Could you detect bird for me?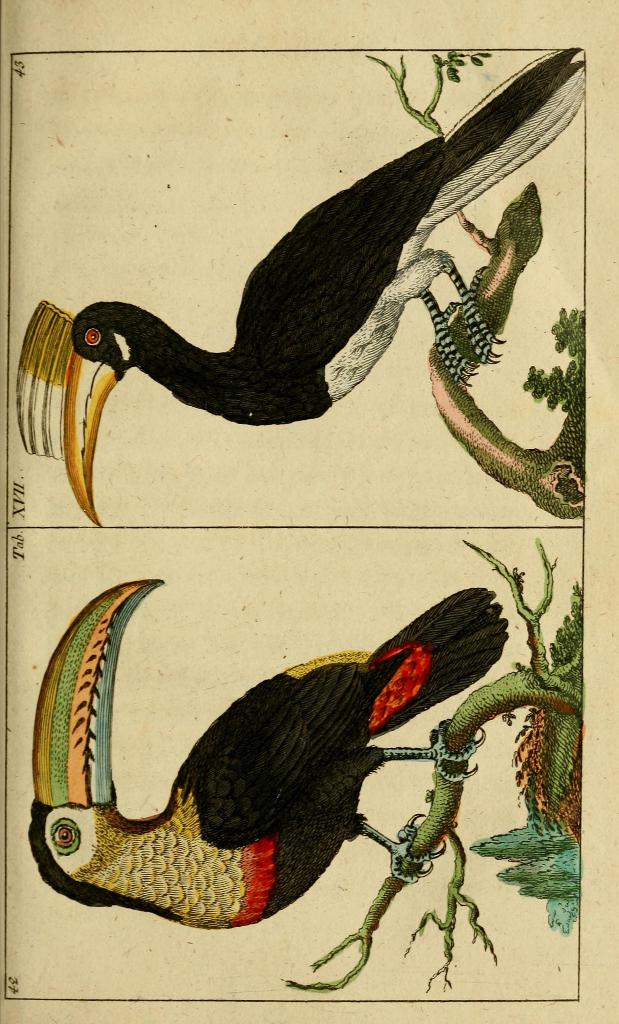
Detection result: bbox=[54, 65, 581, 538].
